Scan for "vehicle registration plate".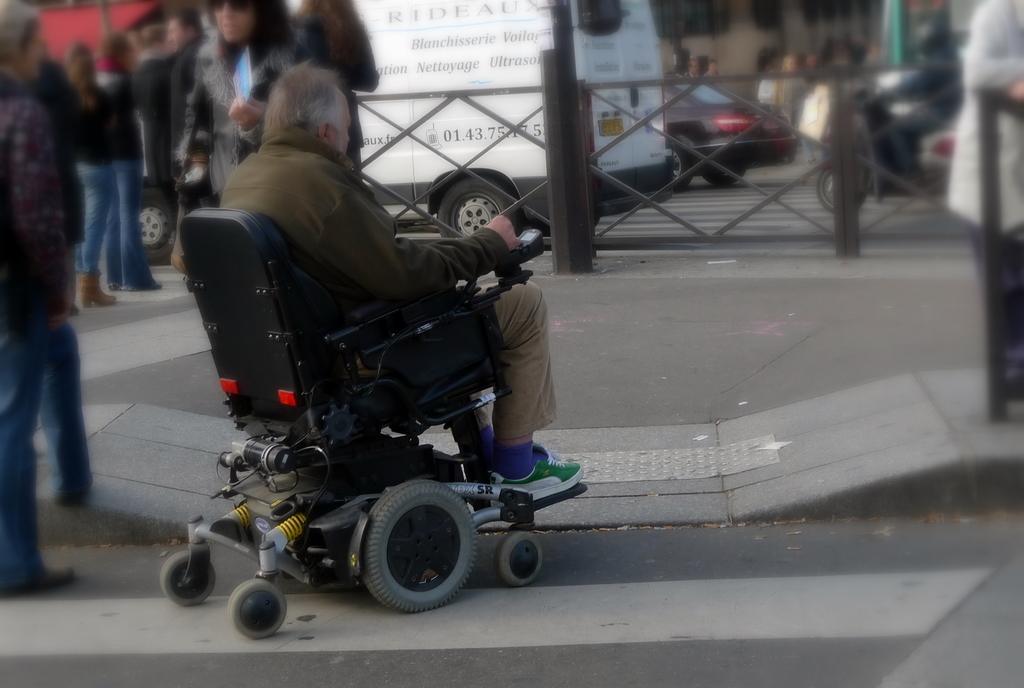
Scan result: pyautogui.locateOnScreen(597, 115, 625, 138).
